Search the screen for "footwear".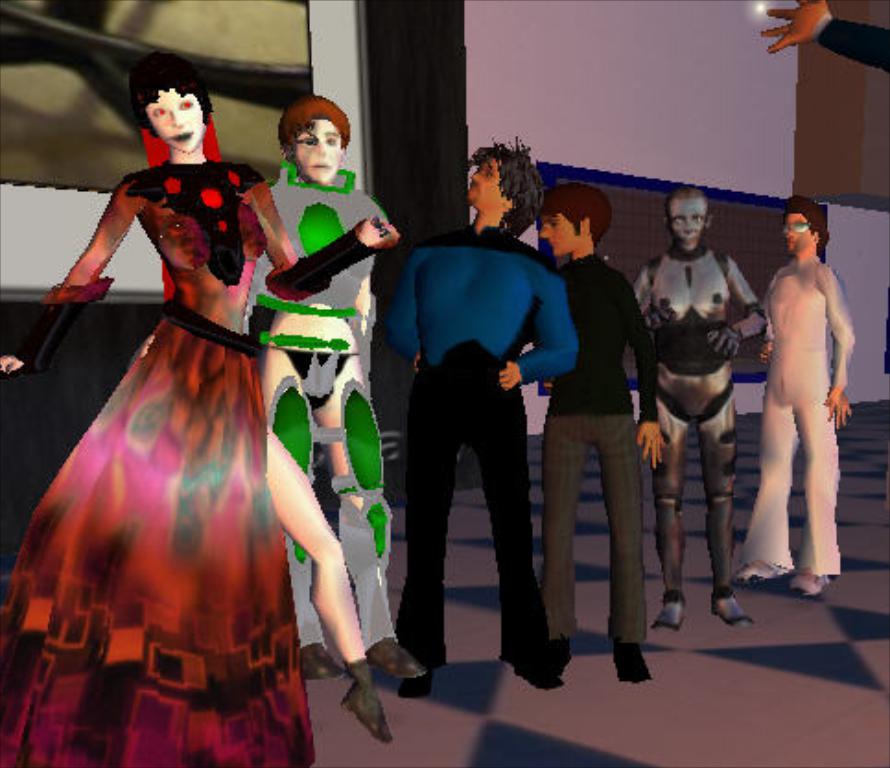
Found at {"x1": 783, "y1": 573, "x2": 829, "y2": 586}.
